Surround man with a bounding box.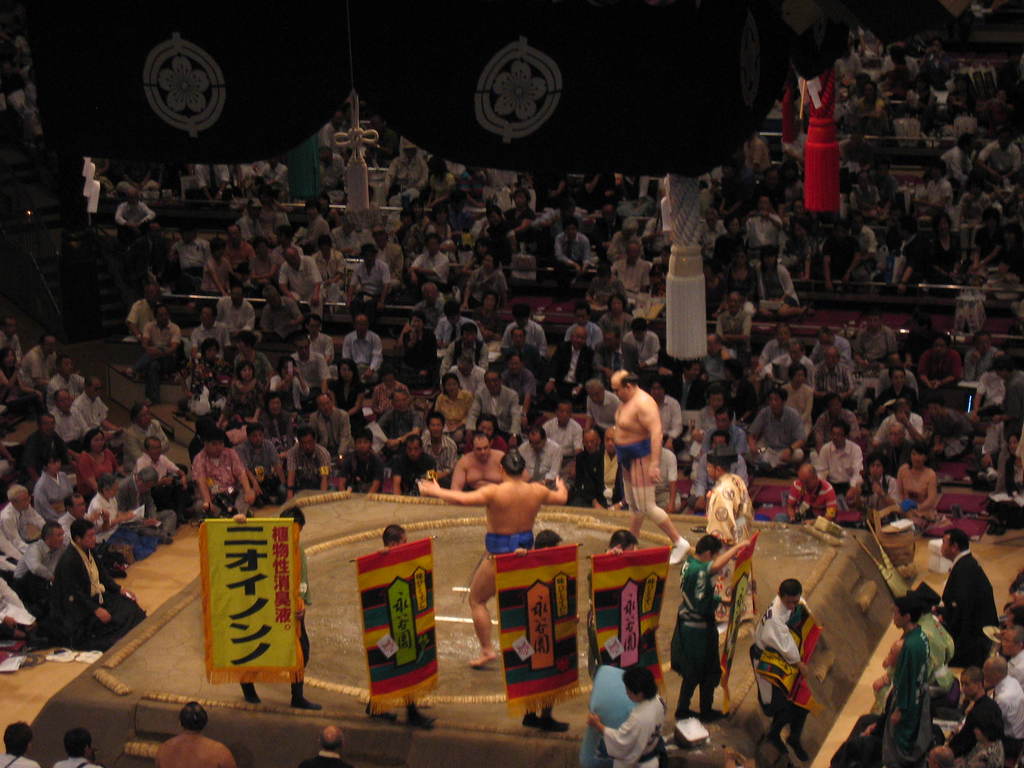
bbox(287, 432, 347, 502).
